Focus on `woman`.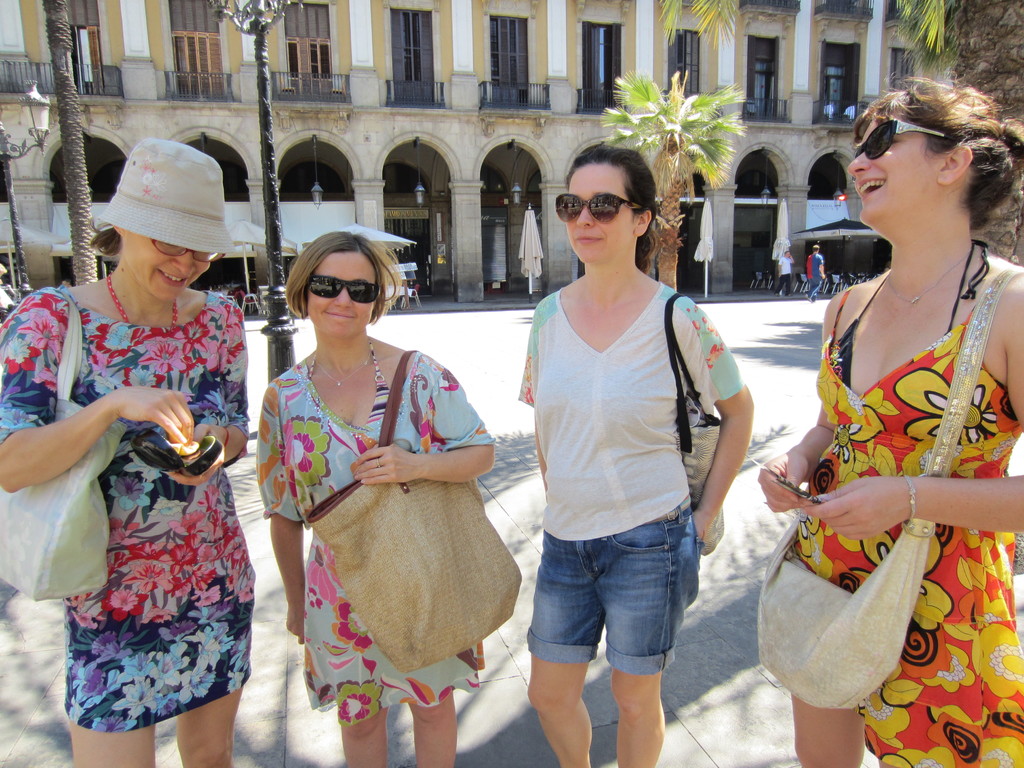
Focused at detection(518, 142, 752, 767).
